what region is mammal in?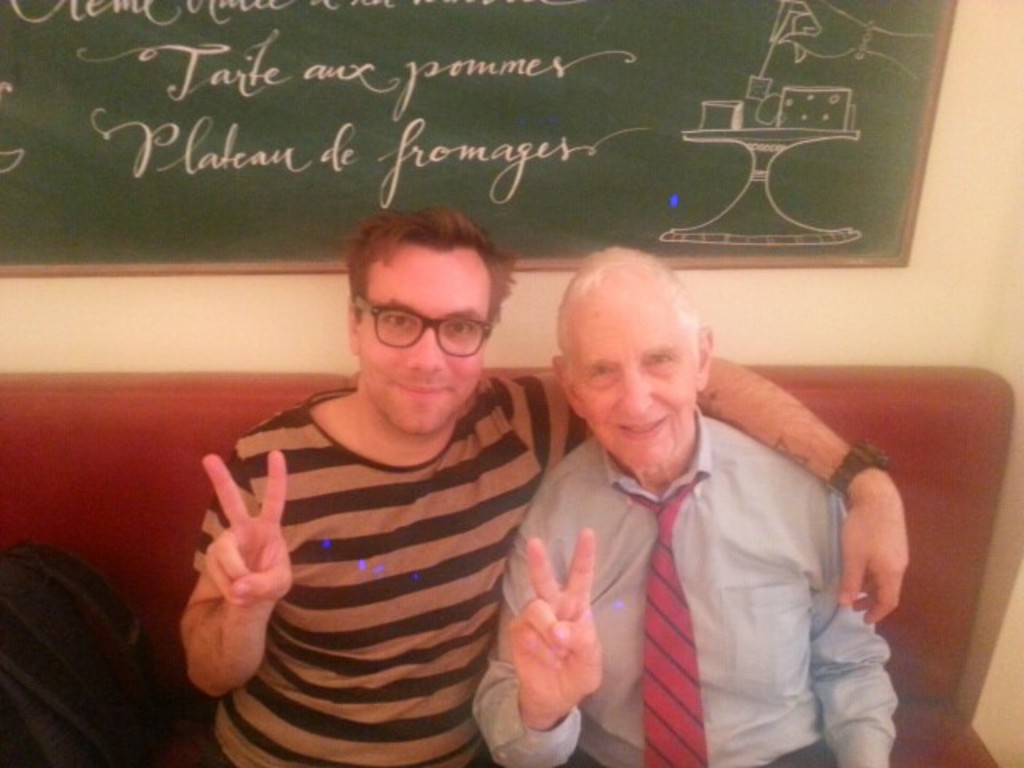
174/206/907/766.
